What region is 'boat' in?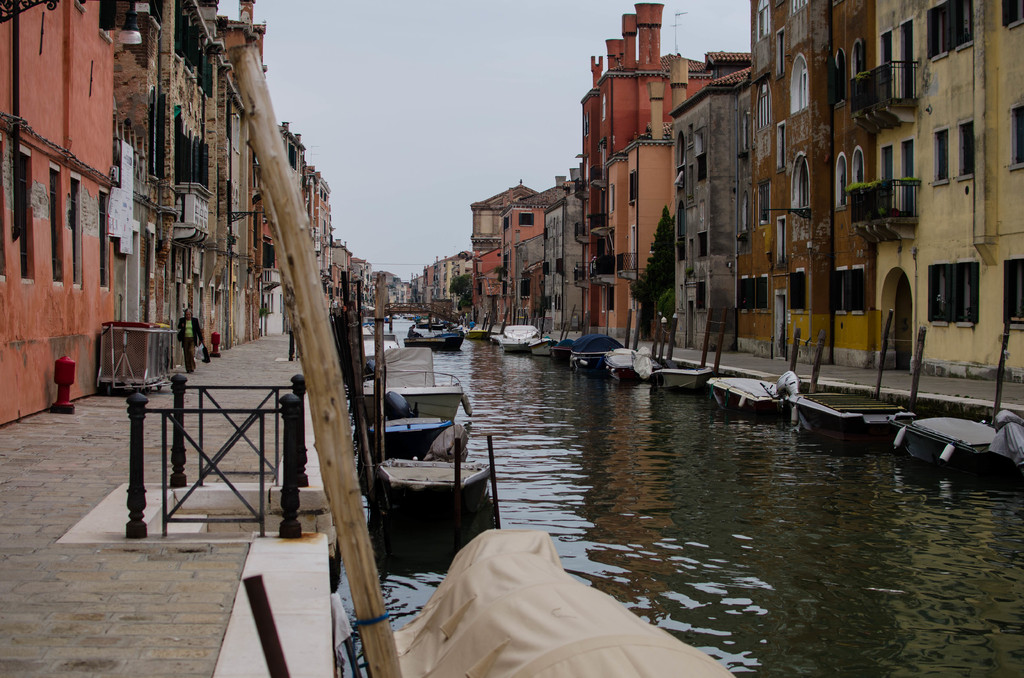
bbox=(653, 369, 714, 389).
